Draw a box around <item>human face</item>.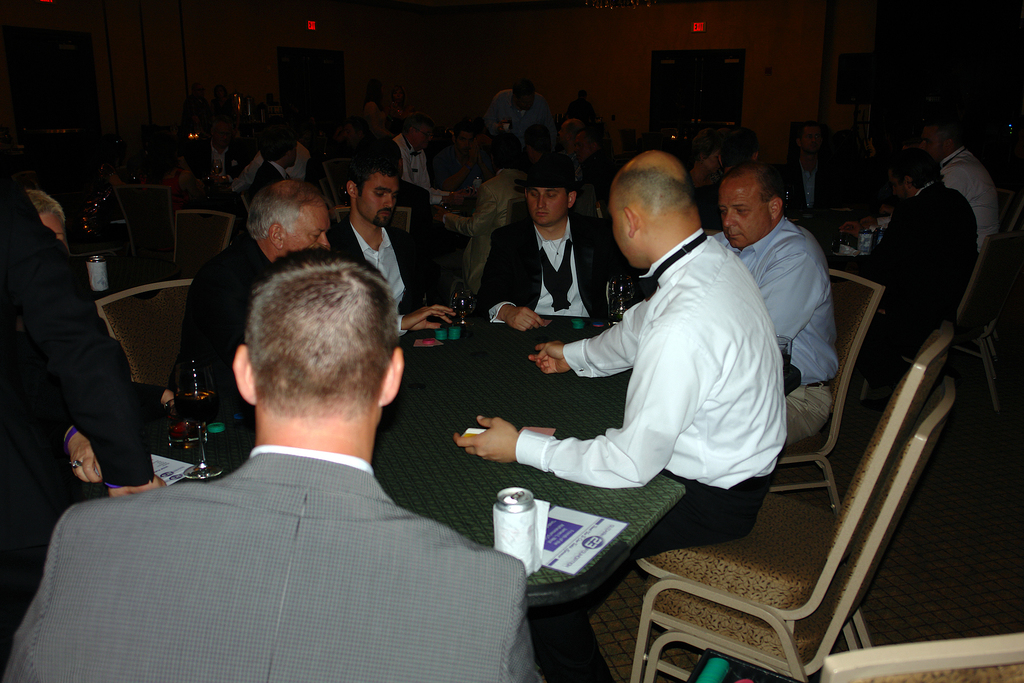
{"left": 289, "top": 199, "right": 325, "bottom": 240}.
